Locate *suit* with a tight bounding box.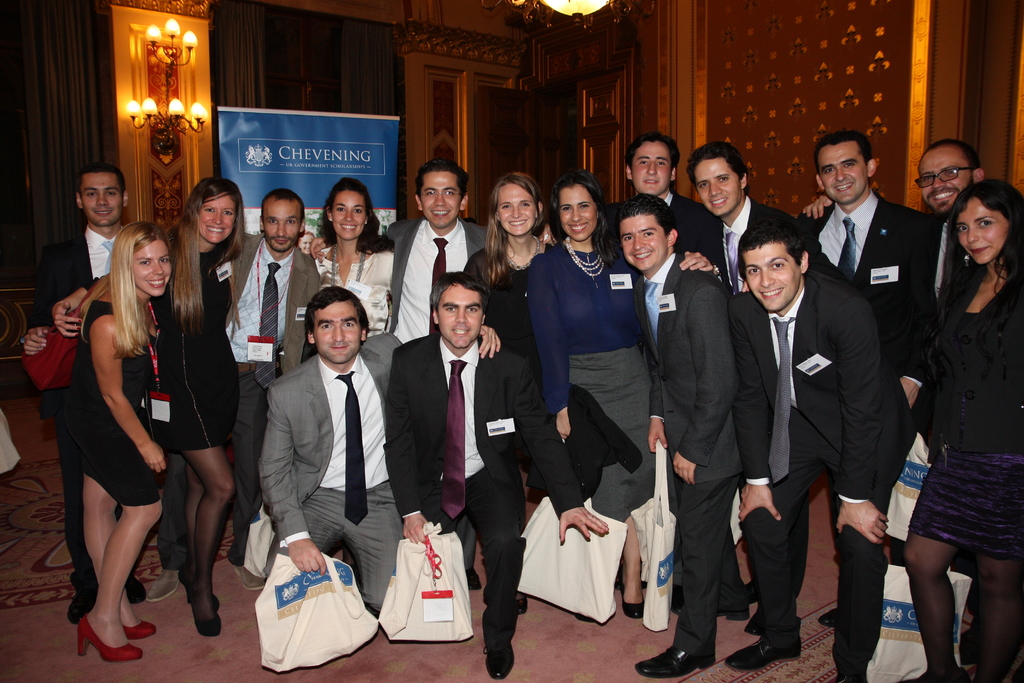
{"x1": 38, "y1": 224, "x2": 126, "y2": 593}.
